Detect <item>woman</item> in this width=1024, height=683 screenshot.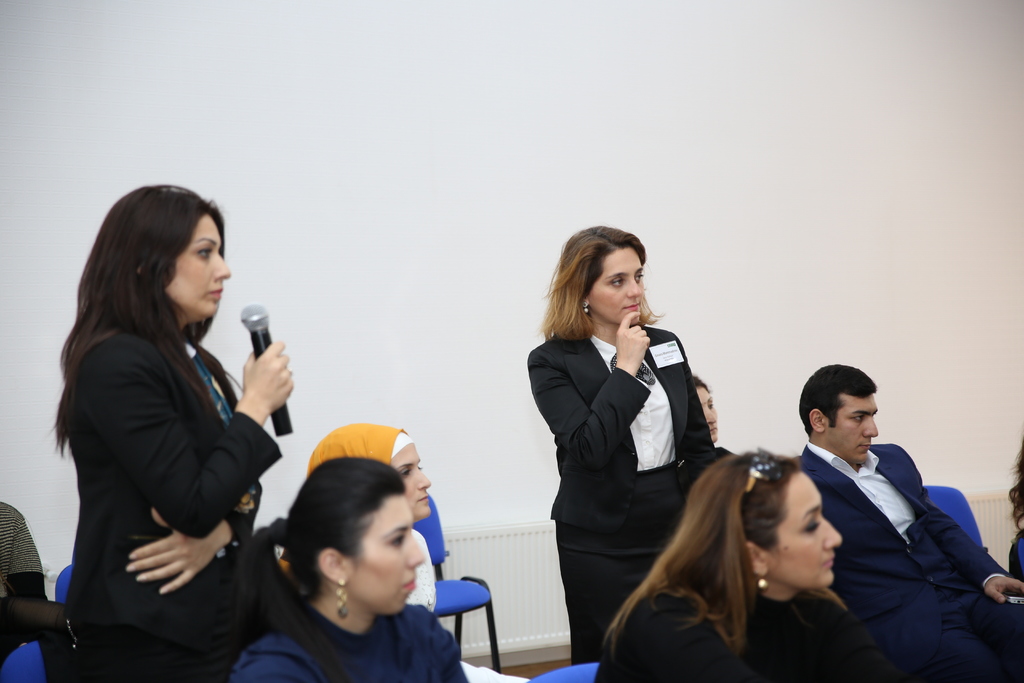
Detection: bbox=[54, 179, 282, 681].
